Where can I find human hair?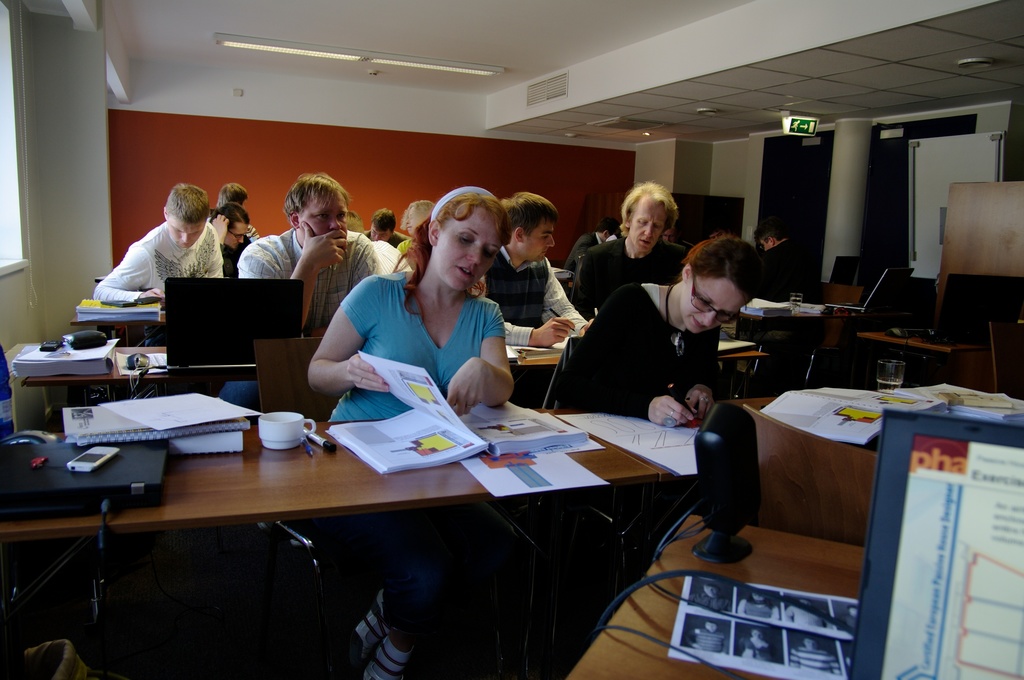
You can find it at x1=159 y1=182 x2=211 y2=228.
